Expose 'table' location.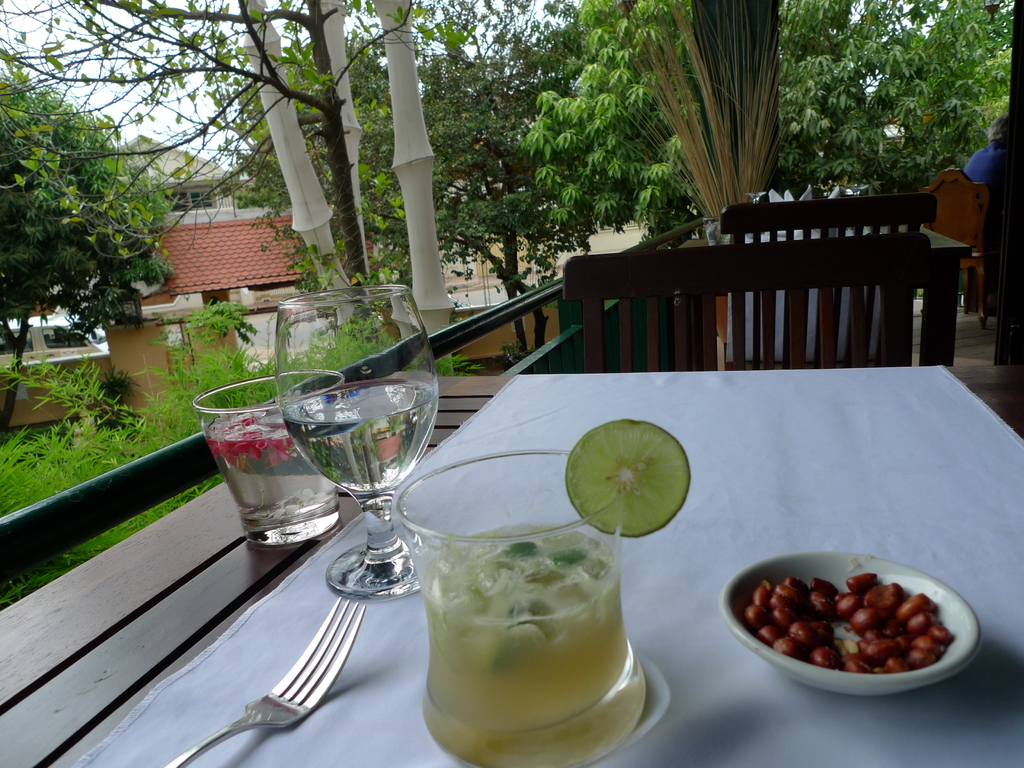
Exposed at bbox=[2, 368, 1023, 767].
